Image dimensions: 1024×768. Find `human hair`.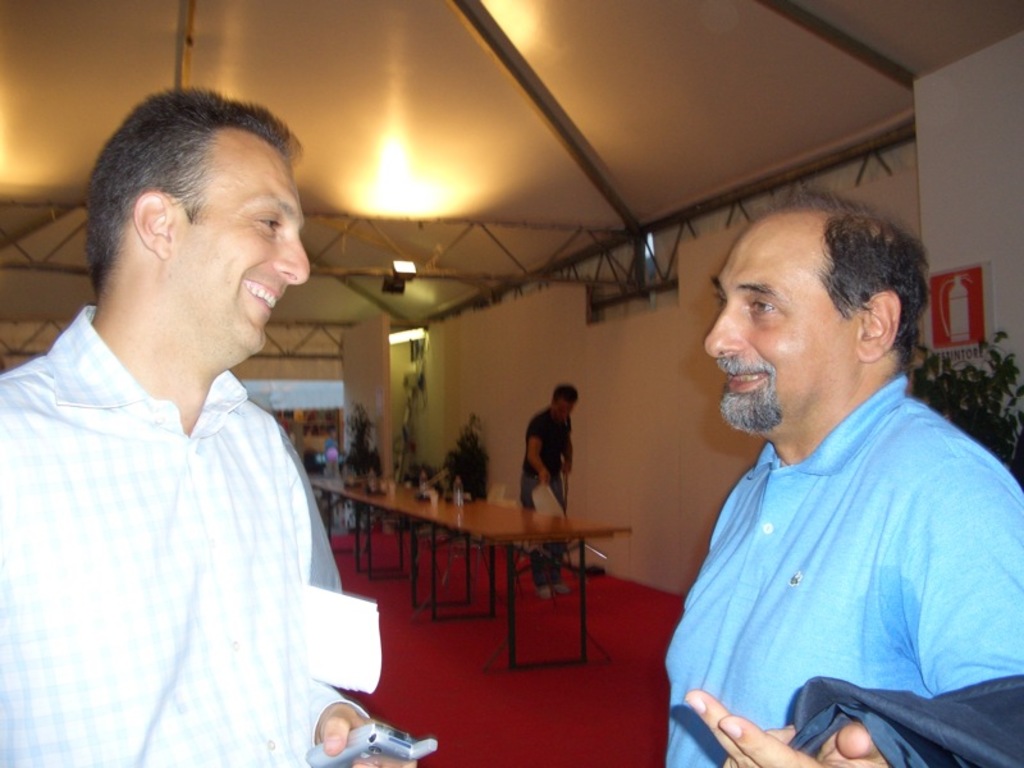
region(87, 86, 288, 303).
